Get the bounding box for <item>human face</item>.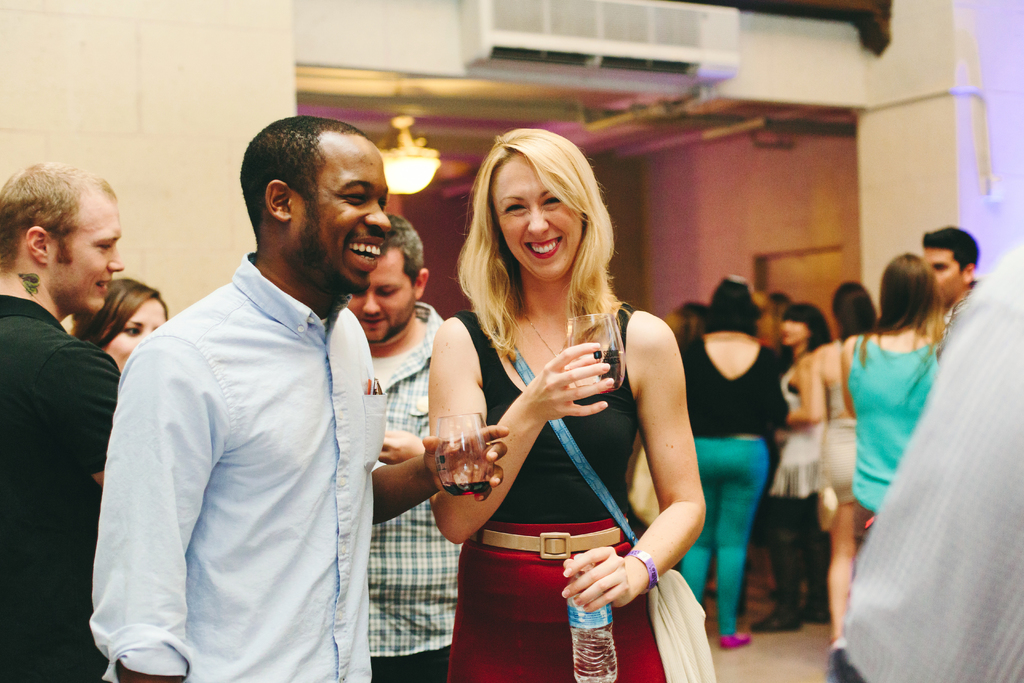
{"left": 351, "top": 245, "right": 419, "bottom": 343}.
